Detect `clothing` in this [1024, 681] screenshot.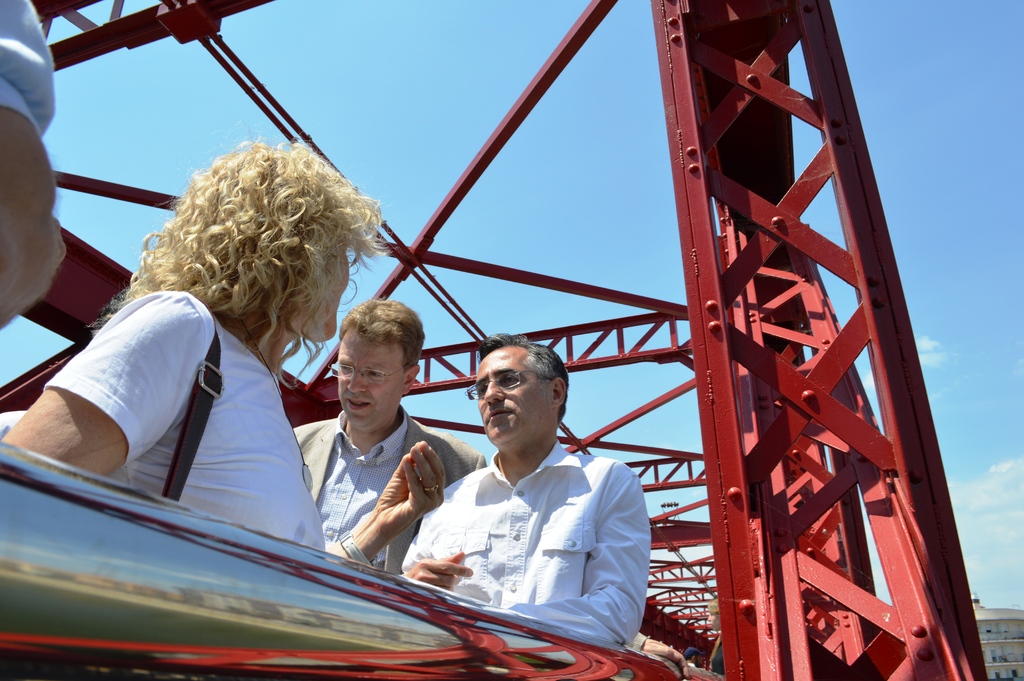
Detection: left=292, top=409, right=487, bottom=570.
